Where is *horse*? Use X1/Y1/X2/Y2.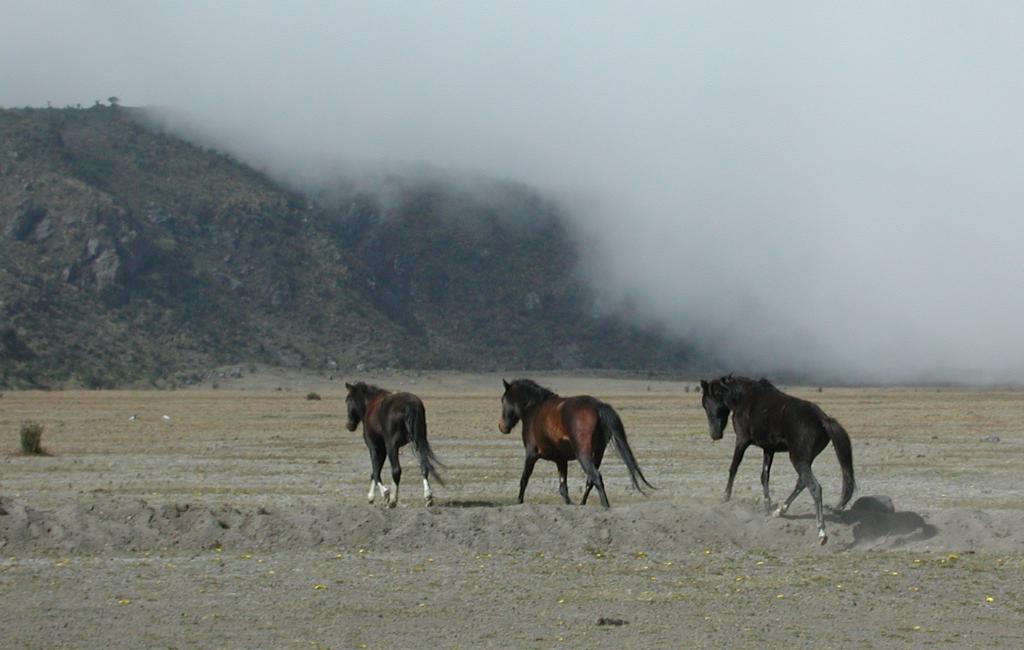
699/368/860/546.
